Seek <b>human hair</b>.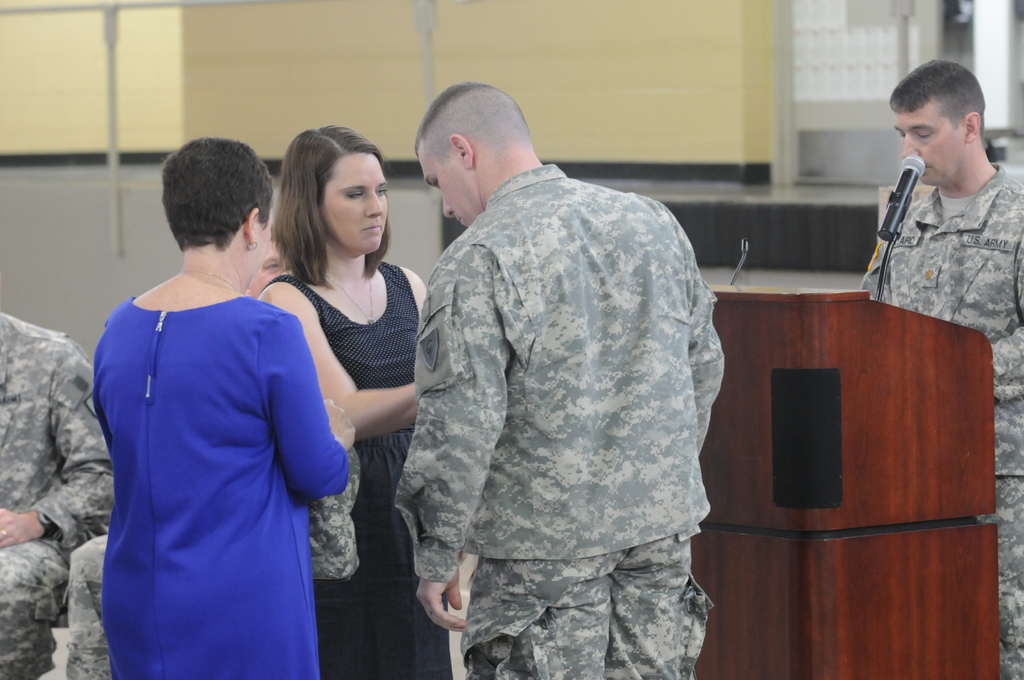
region(161, 135, 275, 253).
